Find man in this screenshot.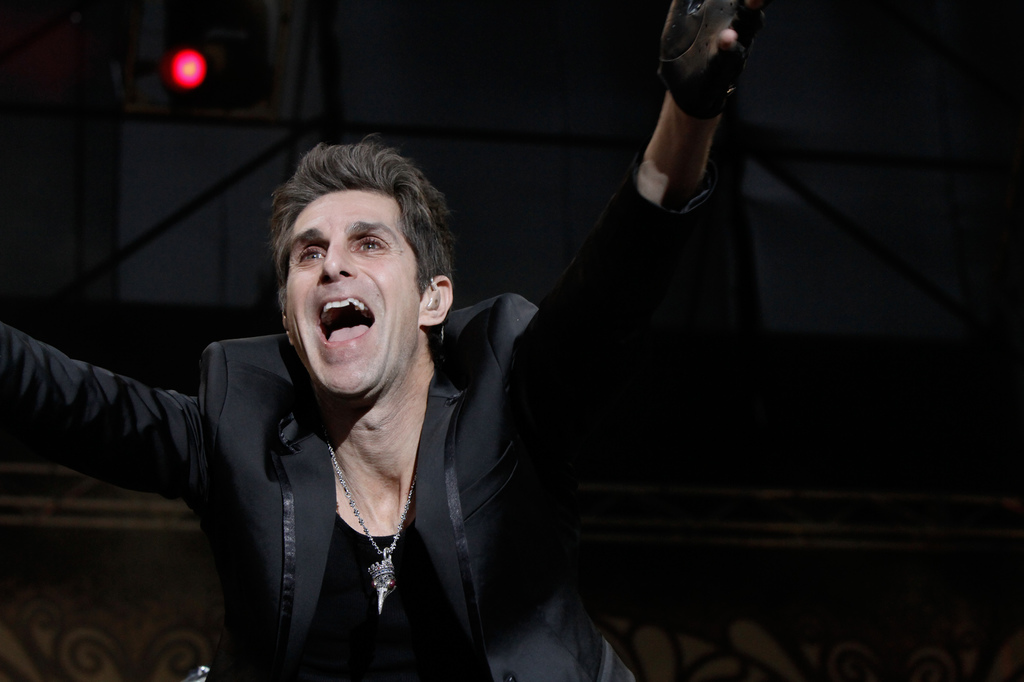
The bounding box for man is 0:0:764:681.
